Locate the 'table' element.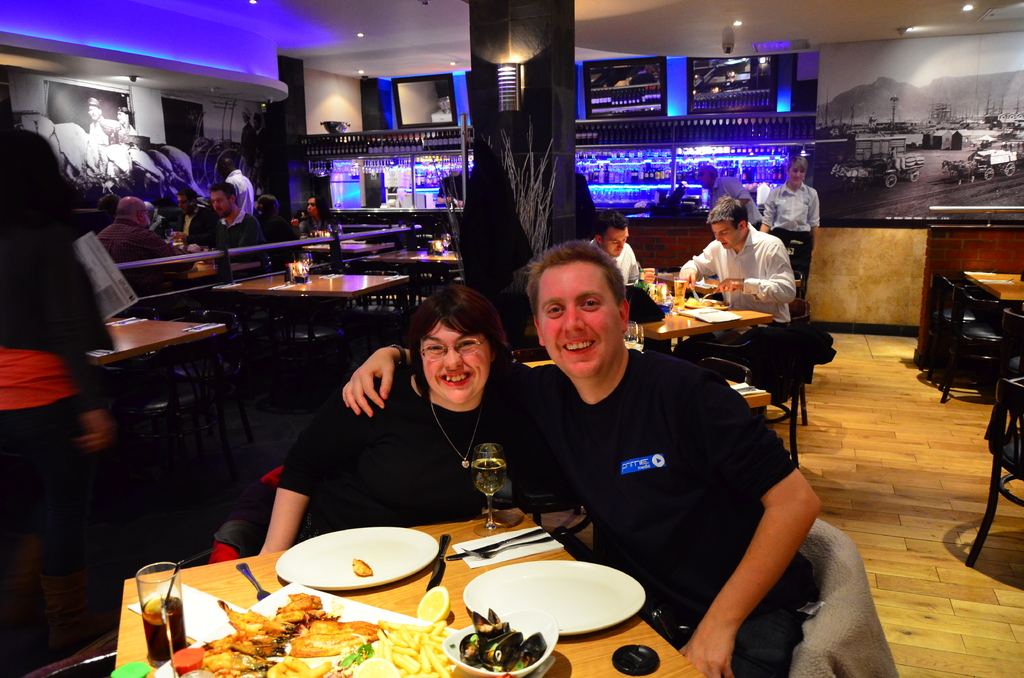
Element bbox: Rect(128, 492, 706, 677).
